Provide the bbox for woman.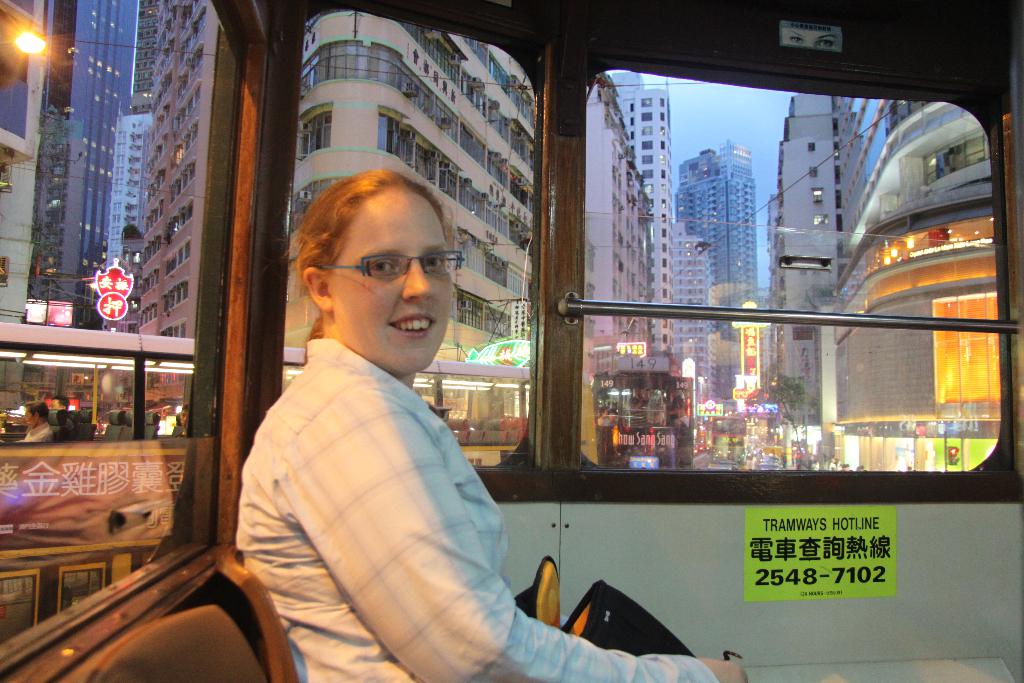
[left=234, top=168, right=750, bottom=682].
